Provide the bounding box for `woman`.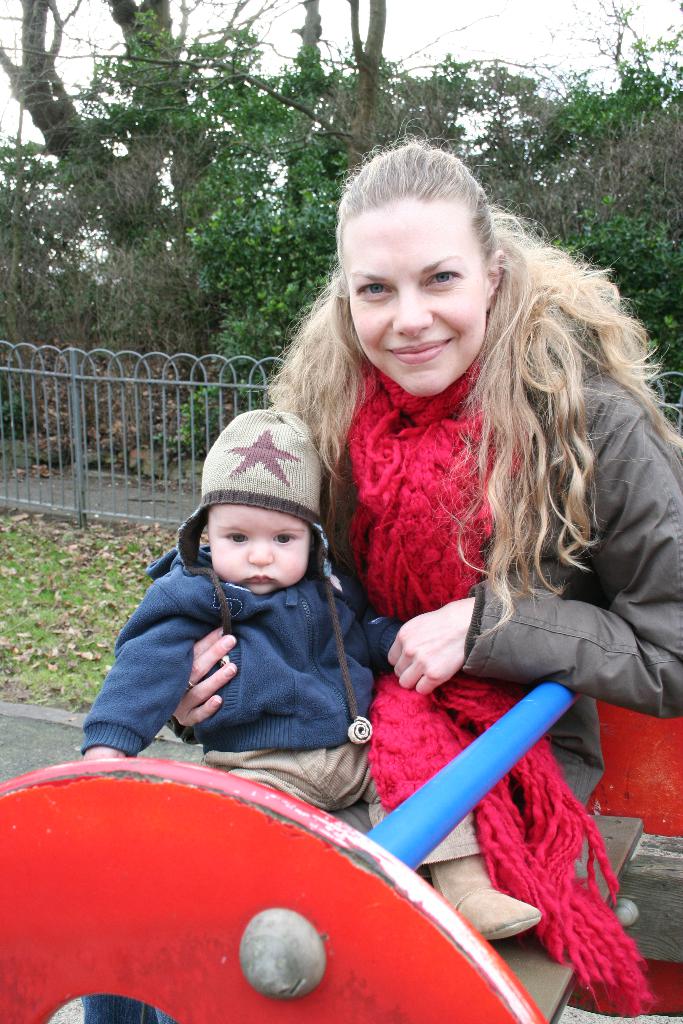
176, 179, 675, 950.
